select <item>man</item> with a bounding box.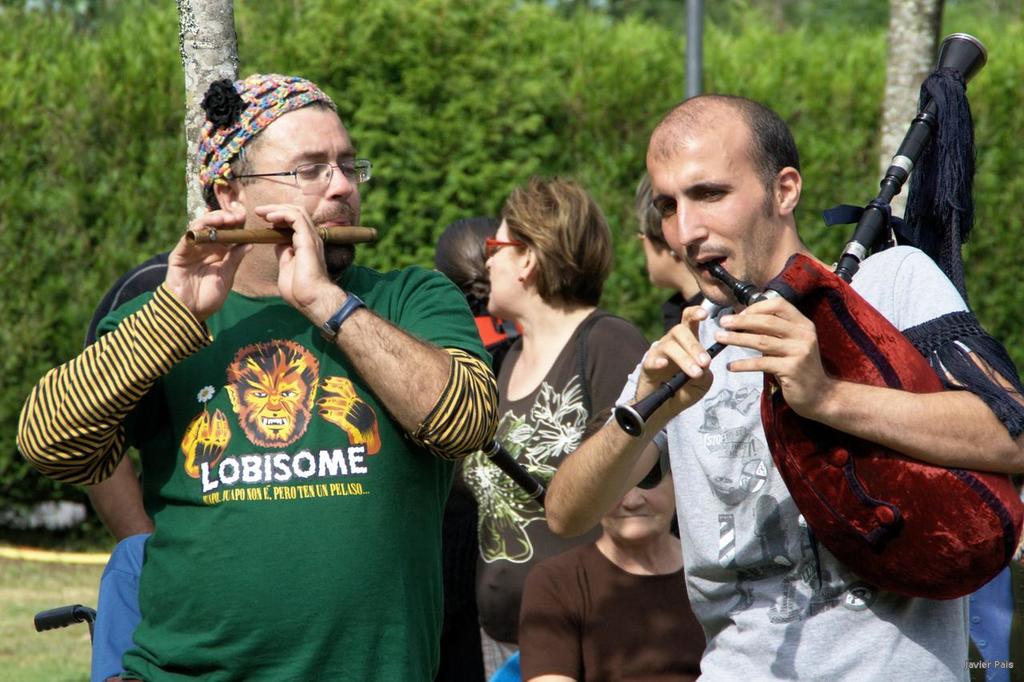
[17,66,501,681].
